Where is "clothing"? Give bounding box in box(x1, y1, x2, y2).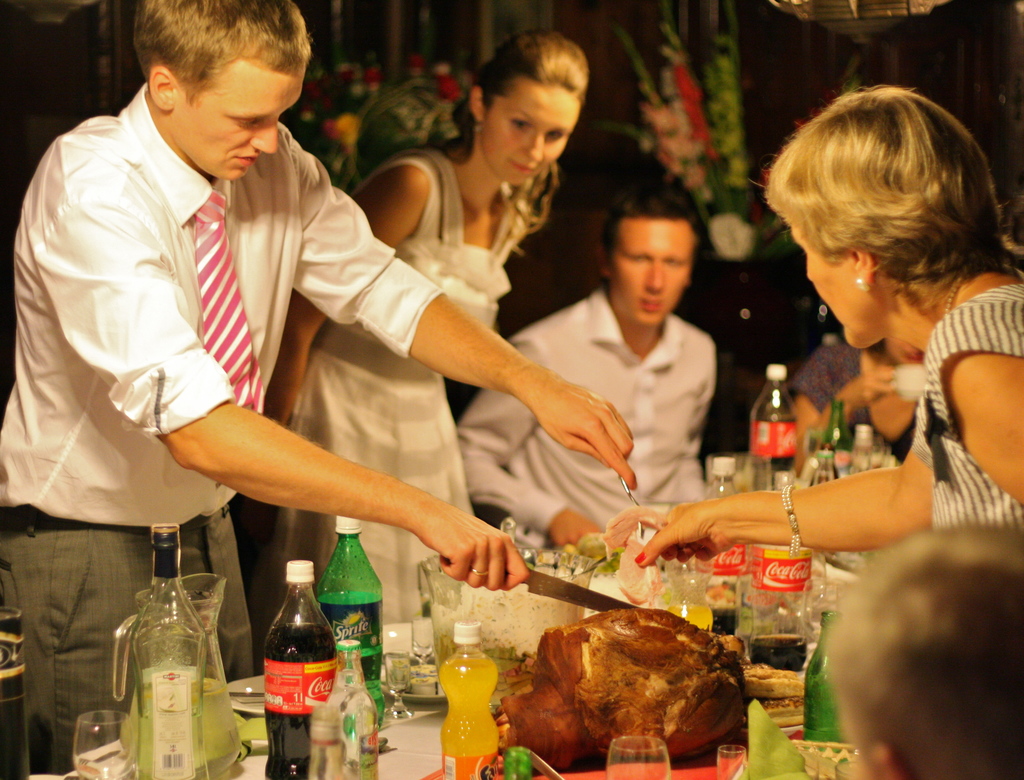
box(0, 76, 470, 770).
